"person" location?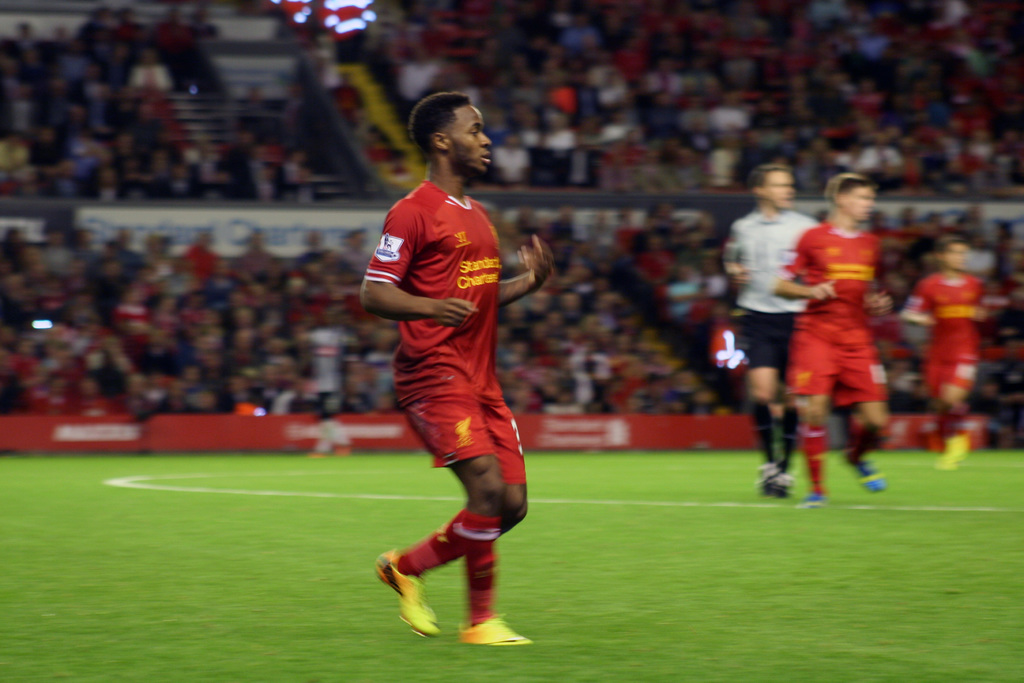
left=723, top=167, right=826, bottom=498
